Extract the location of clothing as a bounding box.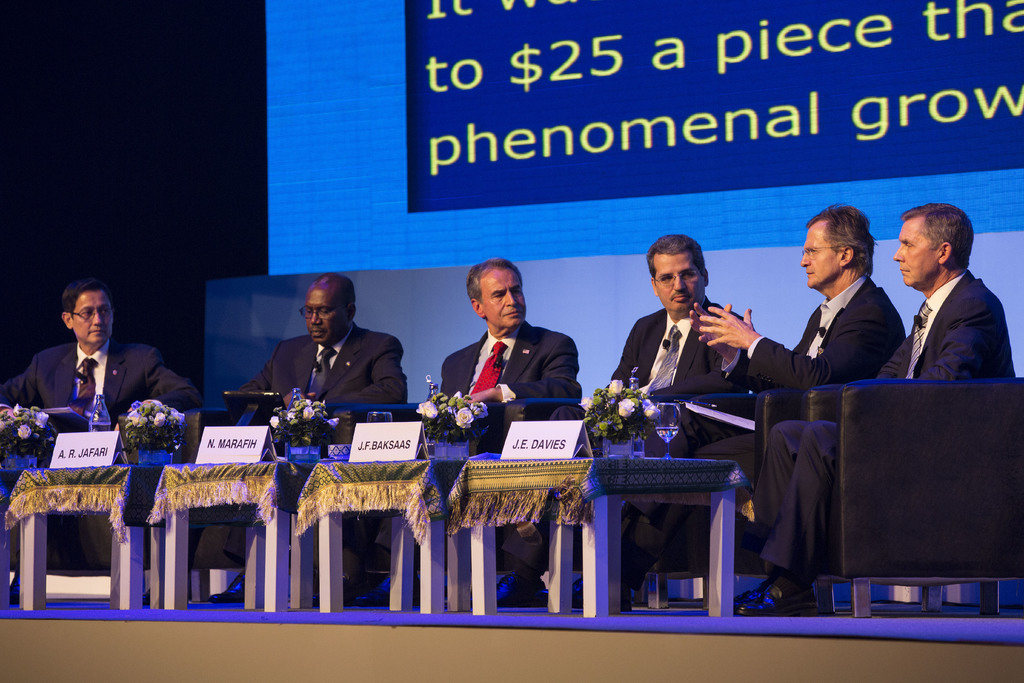
region(372, 319, 584, 555).
